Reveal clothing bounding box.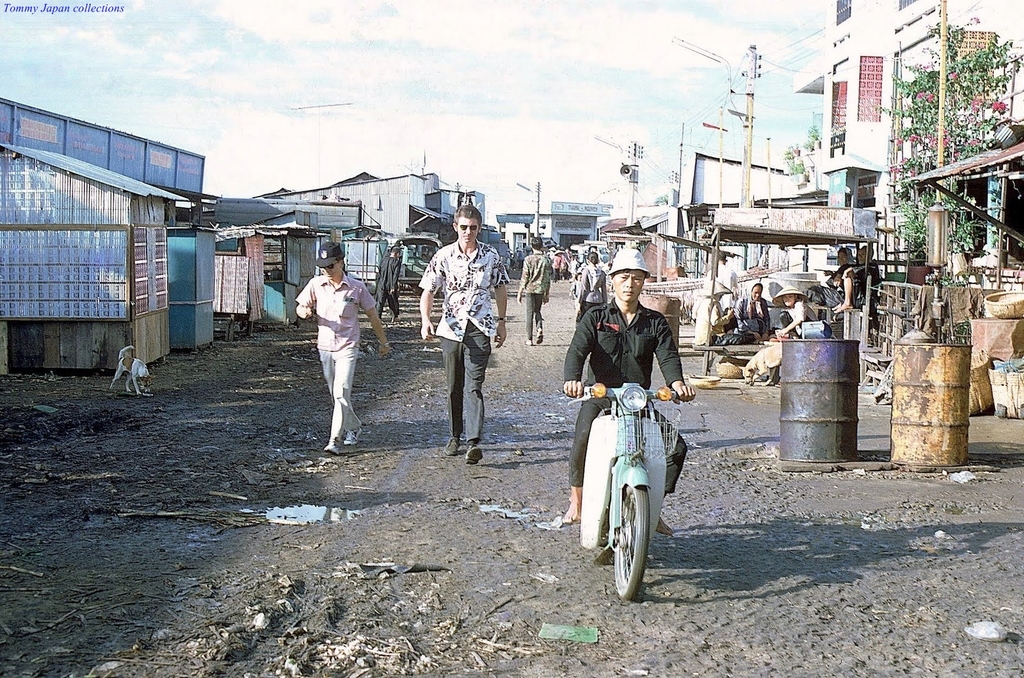
Revealed: locate(566, 297, 693, 486).
